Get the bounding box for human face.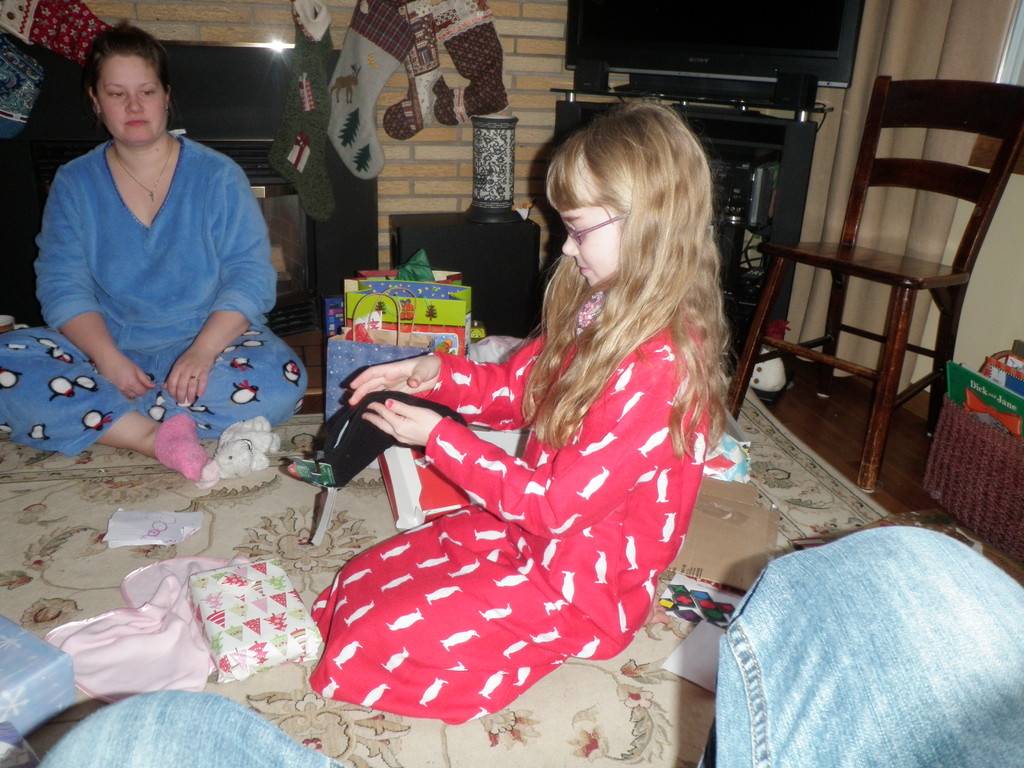
rect(95, 52, 163, 143).
